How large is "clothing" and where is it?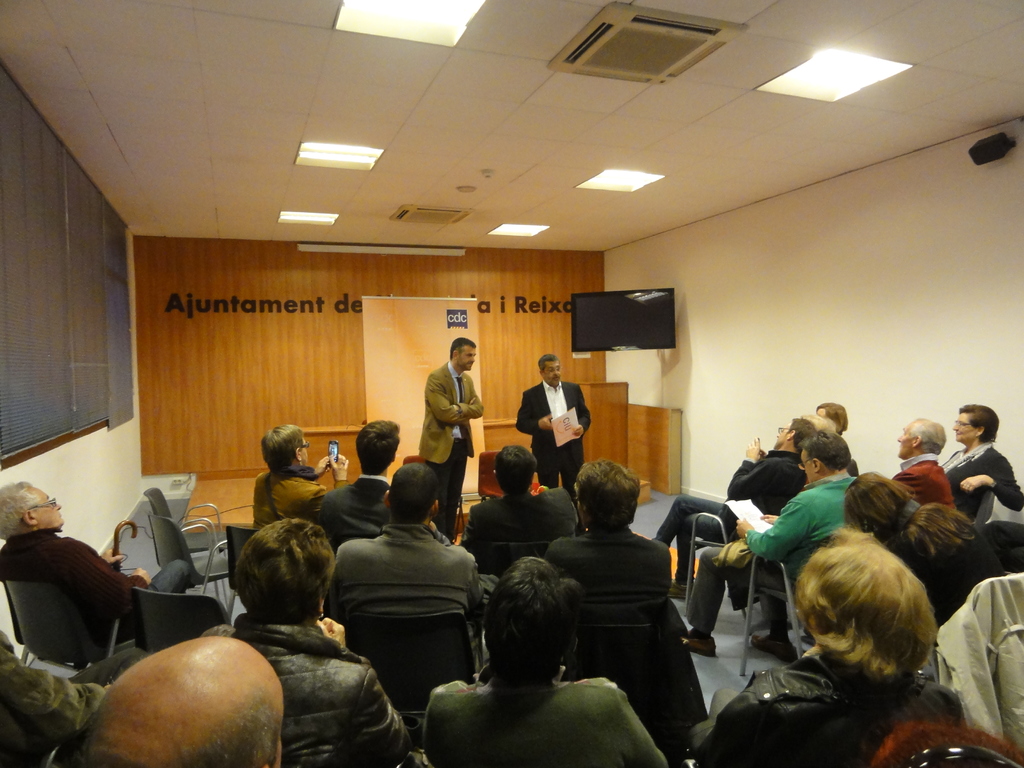
Bounding box: 687,468,858,637.
